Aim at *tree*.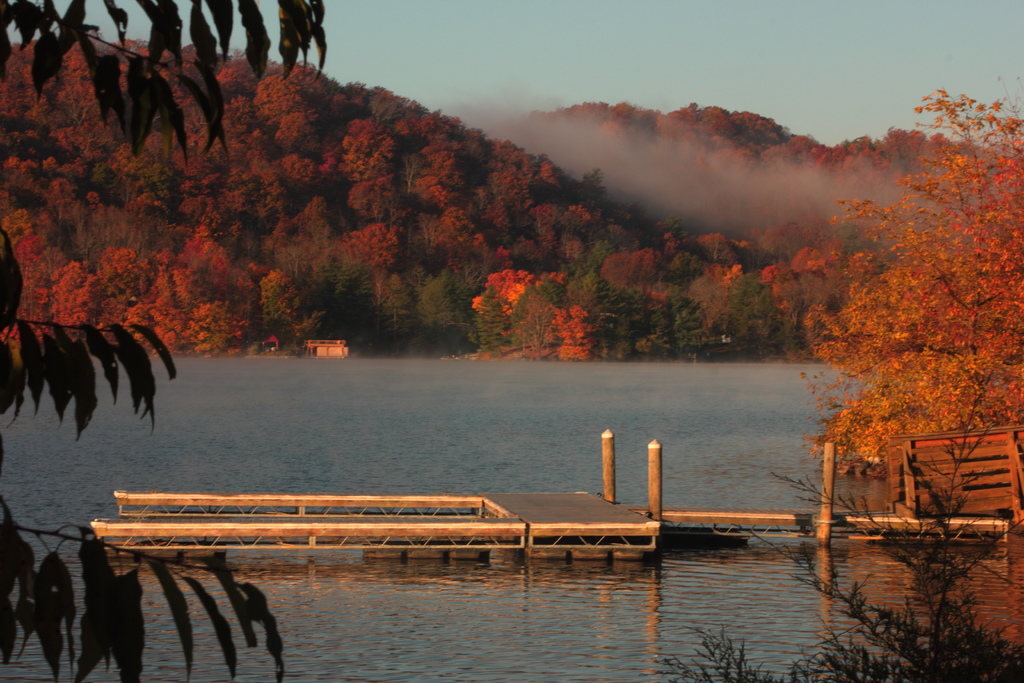
Aimed at 0:0:335:682.
